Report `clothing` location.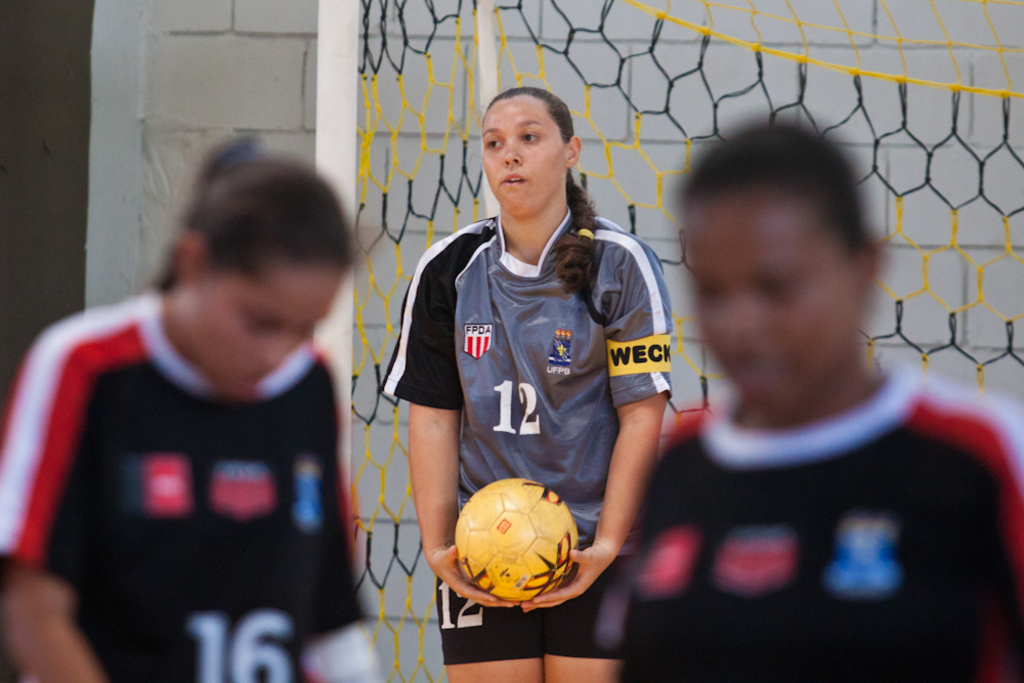
Report: 377 207 664 653.
